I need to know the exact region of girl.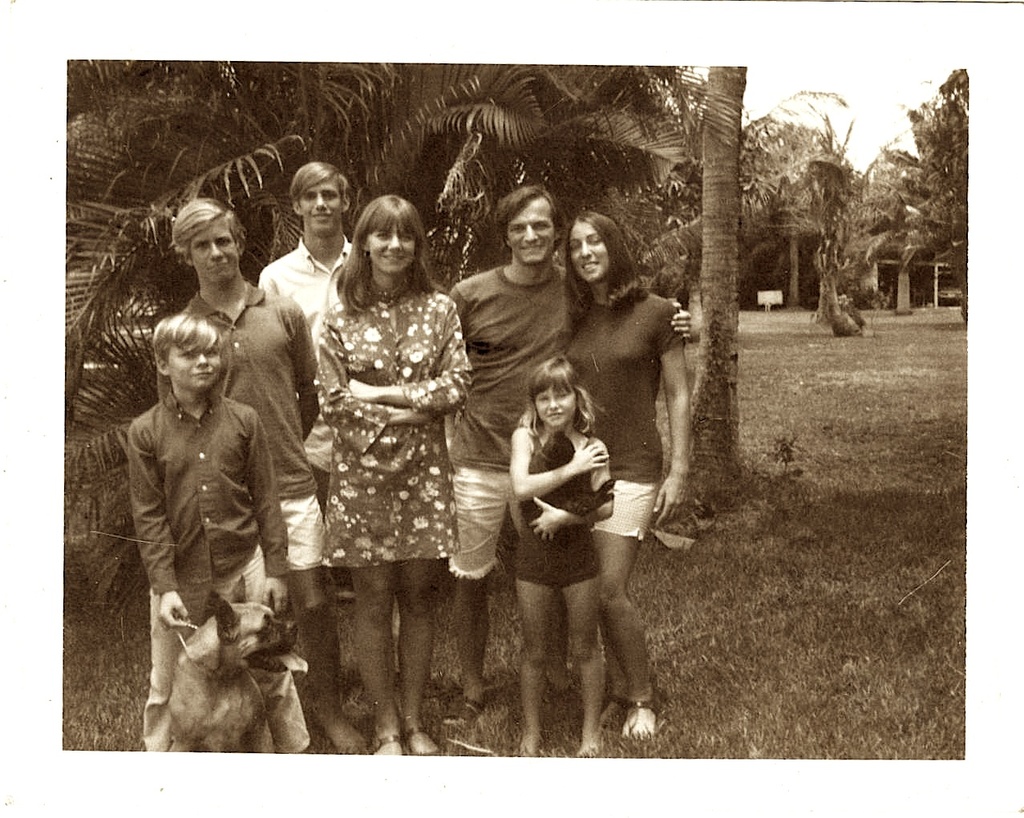
Region: 568,223,674,747.
